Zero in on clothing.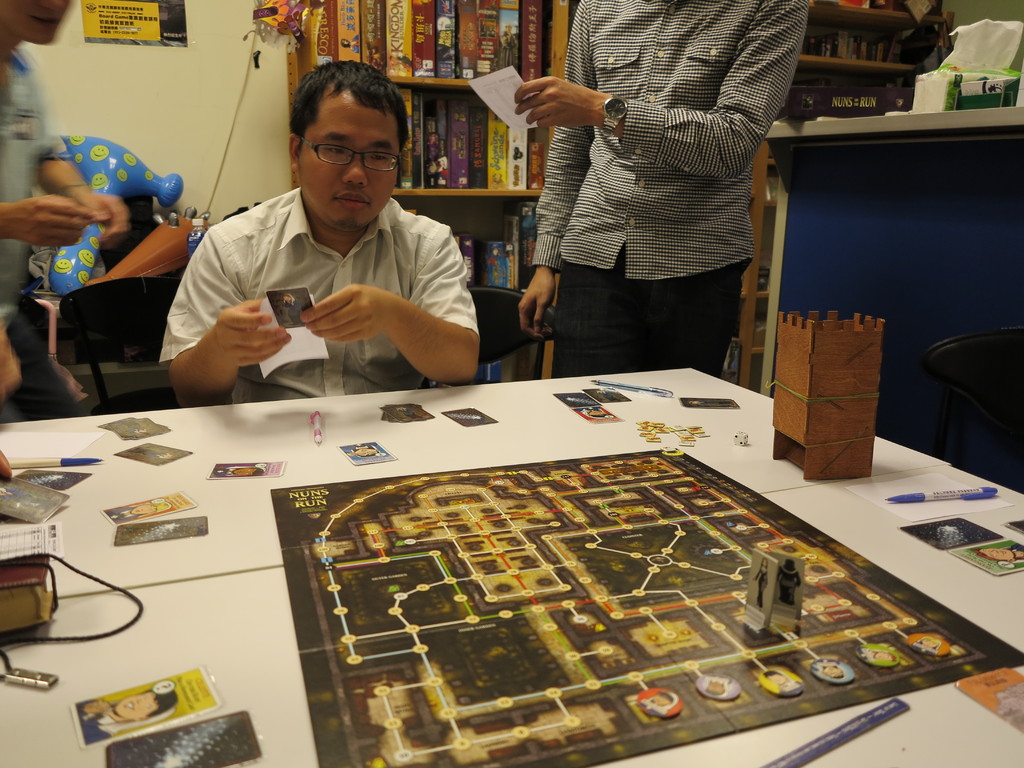
Zeroed in: (left=75, top=701, right=120, bottom=744).
